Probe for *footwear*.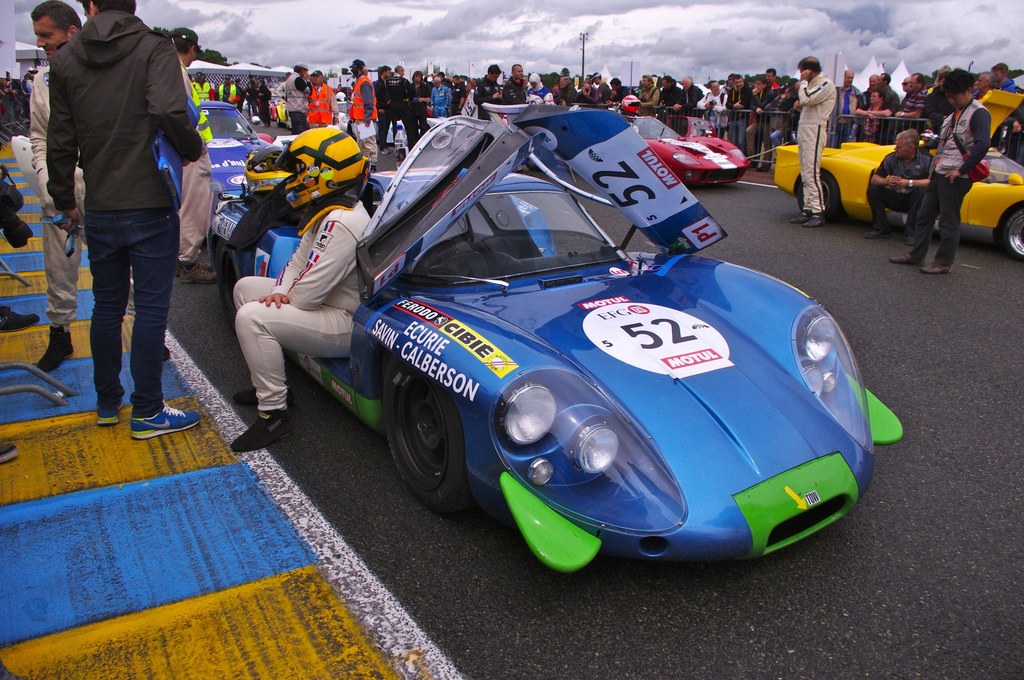
Probe result: (x1=0, y1=305, x2=39, y2=334).
